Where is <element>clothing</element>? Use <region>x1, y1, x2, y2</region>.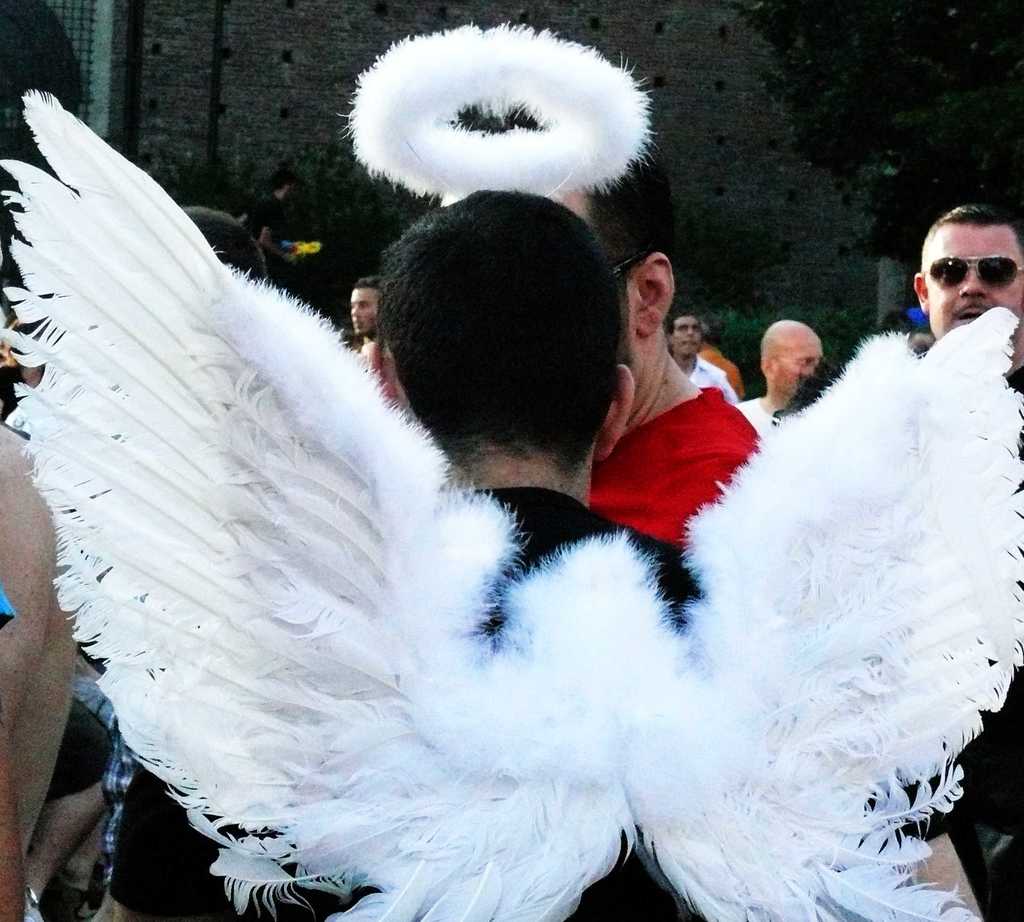
<region>585, 362, 764, 557</region>.
